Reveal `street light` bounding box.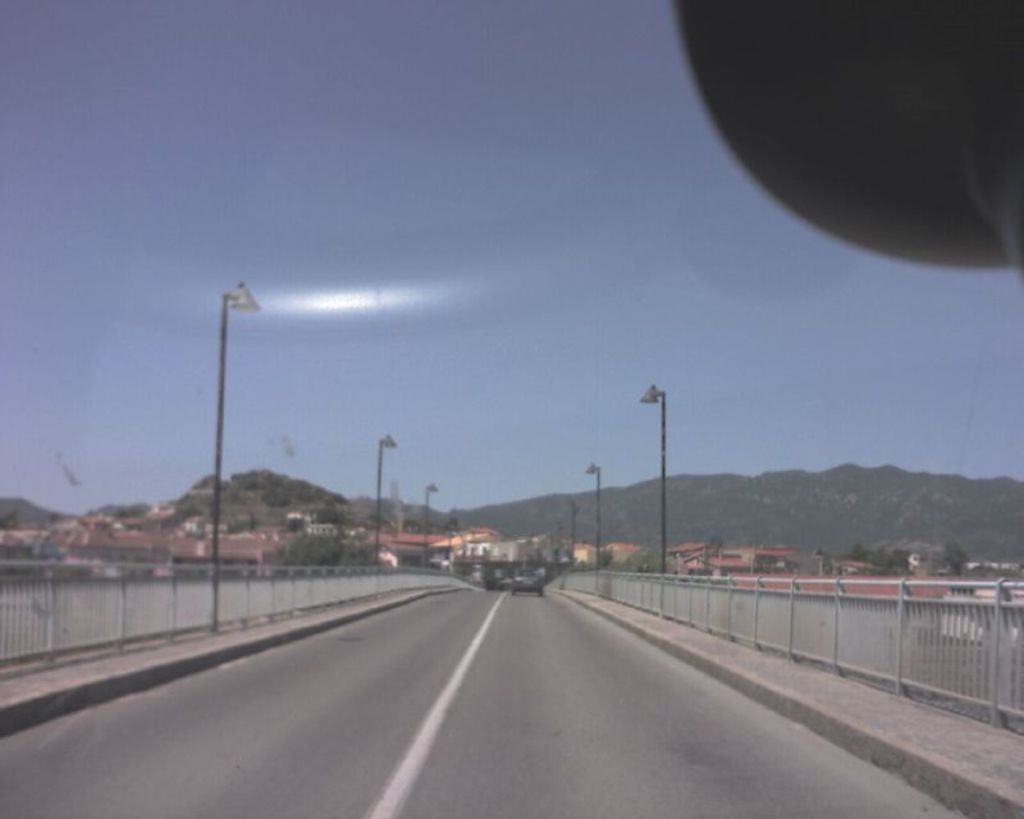
Revealed: bbox=[378, 427, 397, 562].
